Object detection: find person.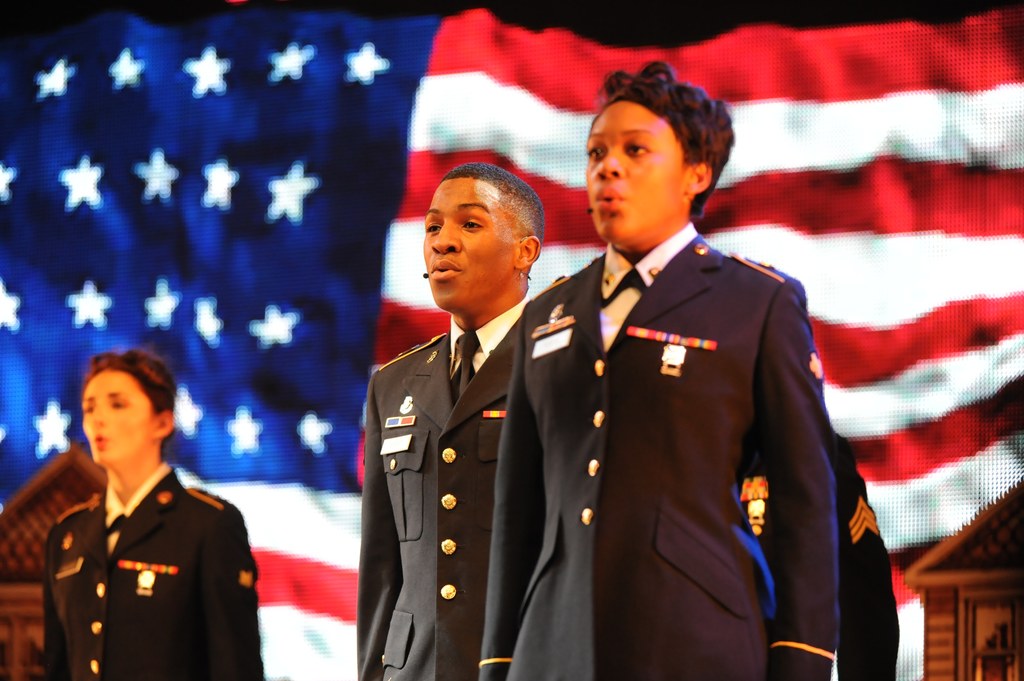
[x1=475, y1=57, x2=836, y2=680].
